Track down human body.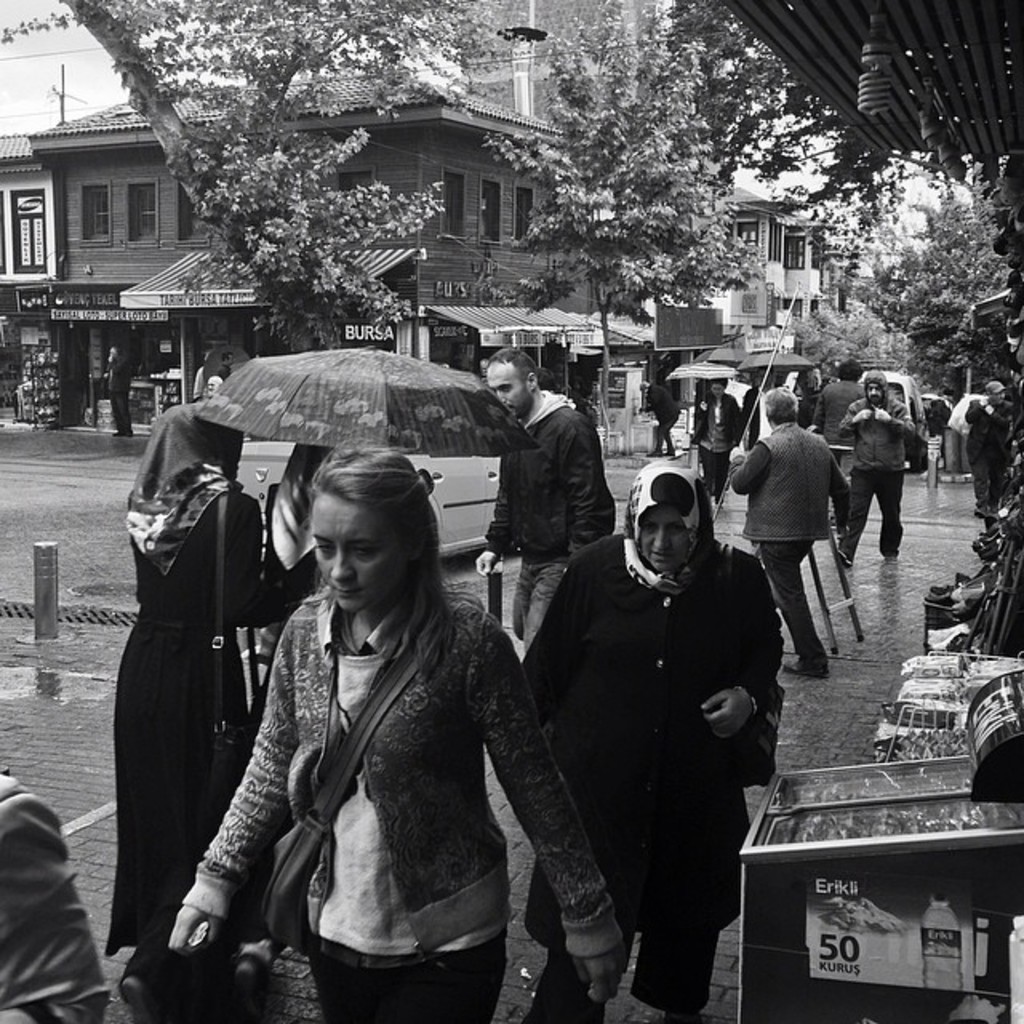
Tracked to region(101, 469, 267, 1003).
